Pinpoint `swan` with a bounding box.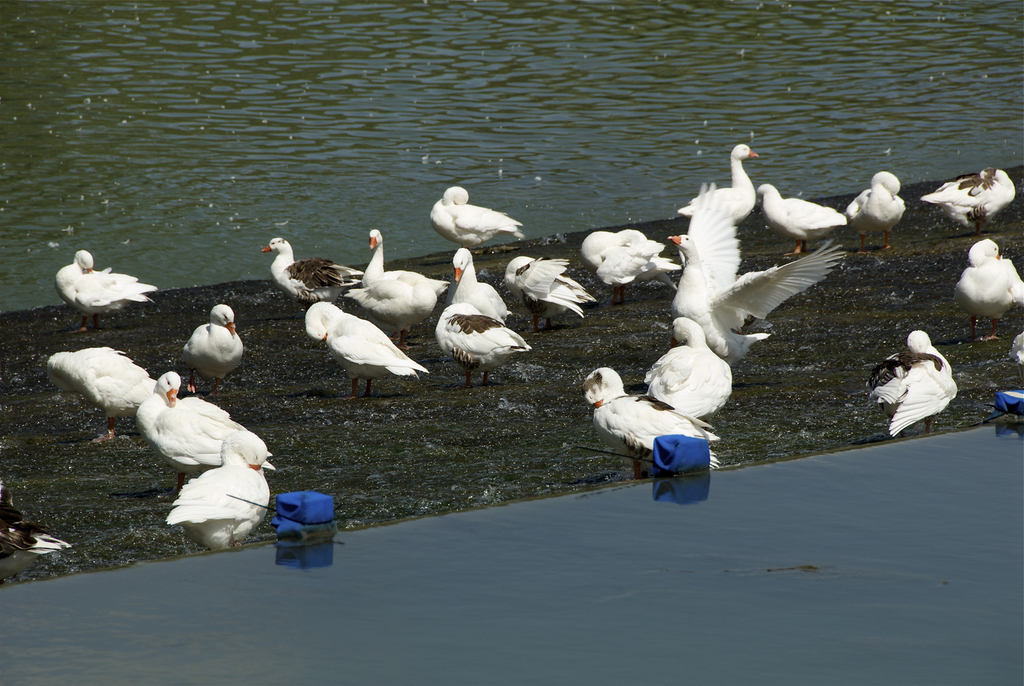
(x1=844, y1=172, x2=905, y2=249).
